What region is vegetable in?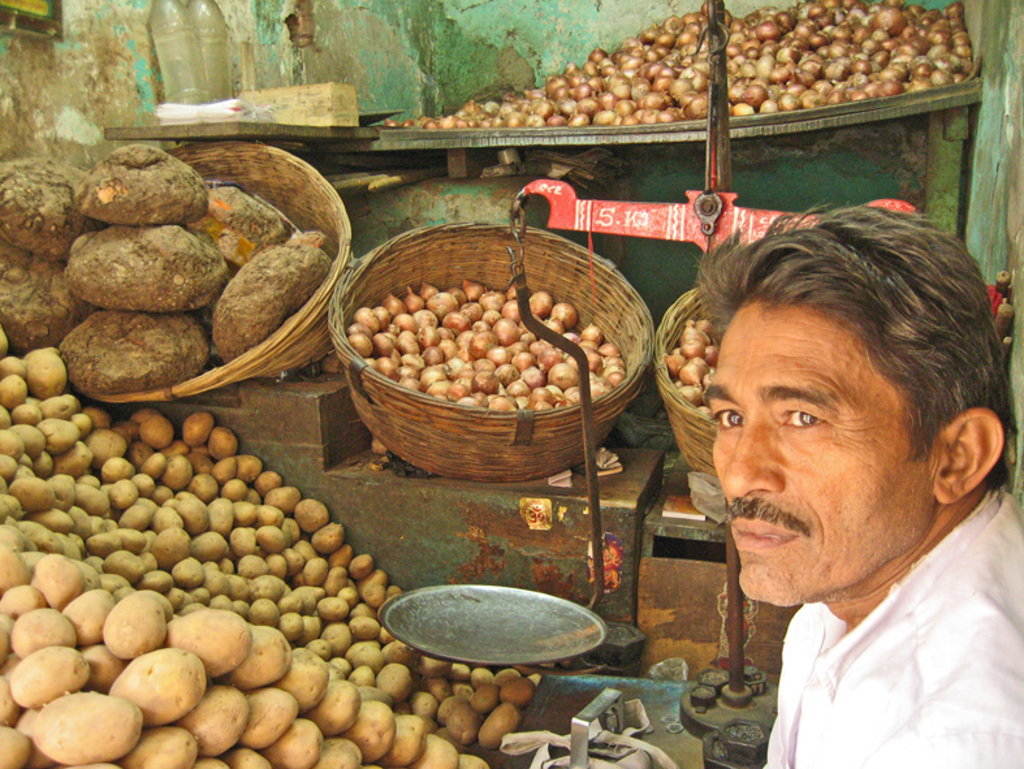
[333,657,350,678].
